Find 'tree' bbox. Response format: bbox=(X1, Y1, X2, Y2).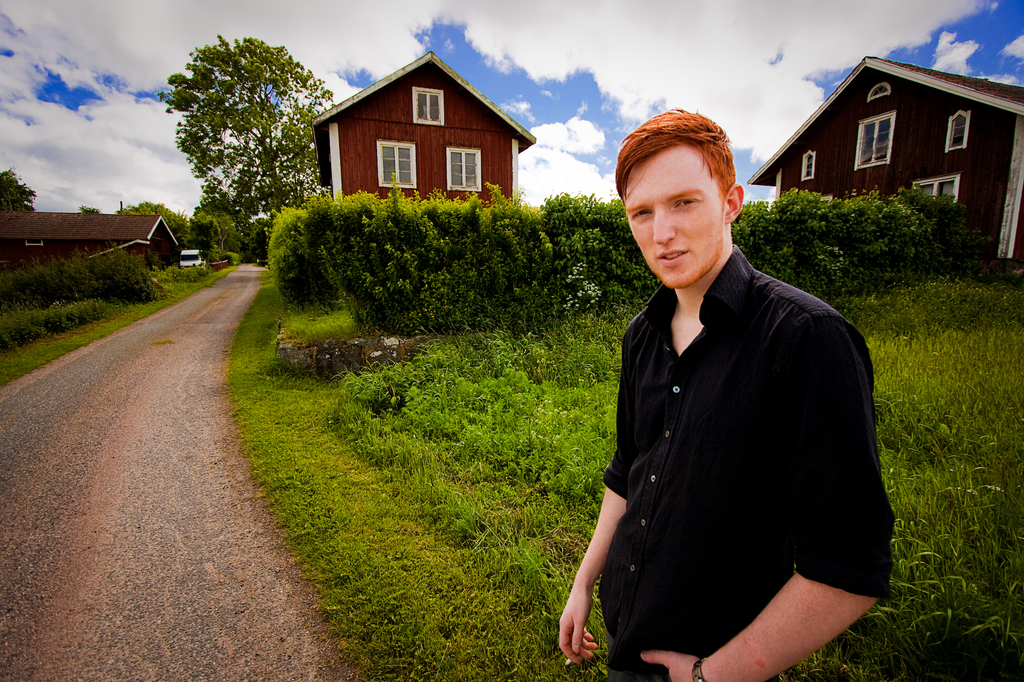
bbox=(121, 198, 184, 242).
